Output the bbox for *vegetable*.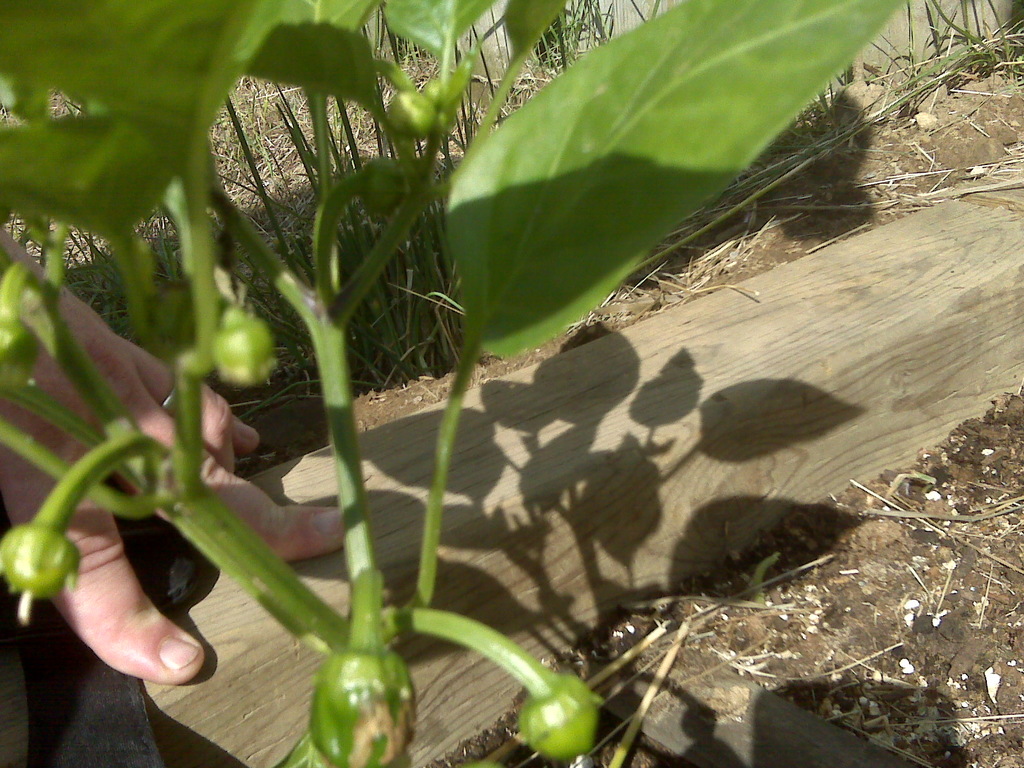
<bbox>364, 154, 406, 219</bbox>.
